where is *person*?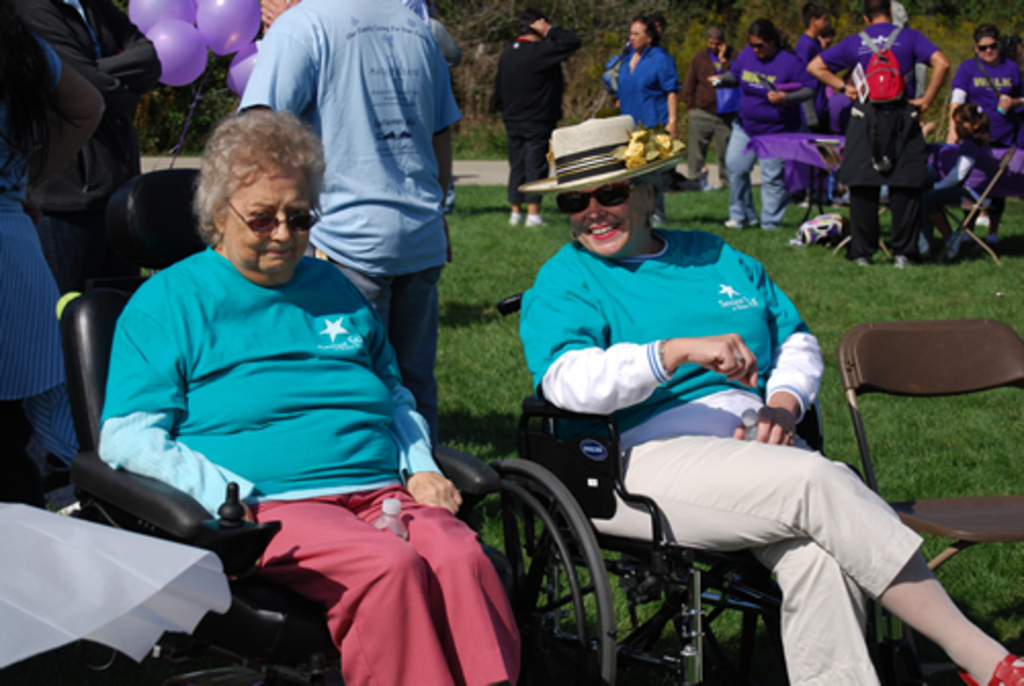
[0,0,166,291].
